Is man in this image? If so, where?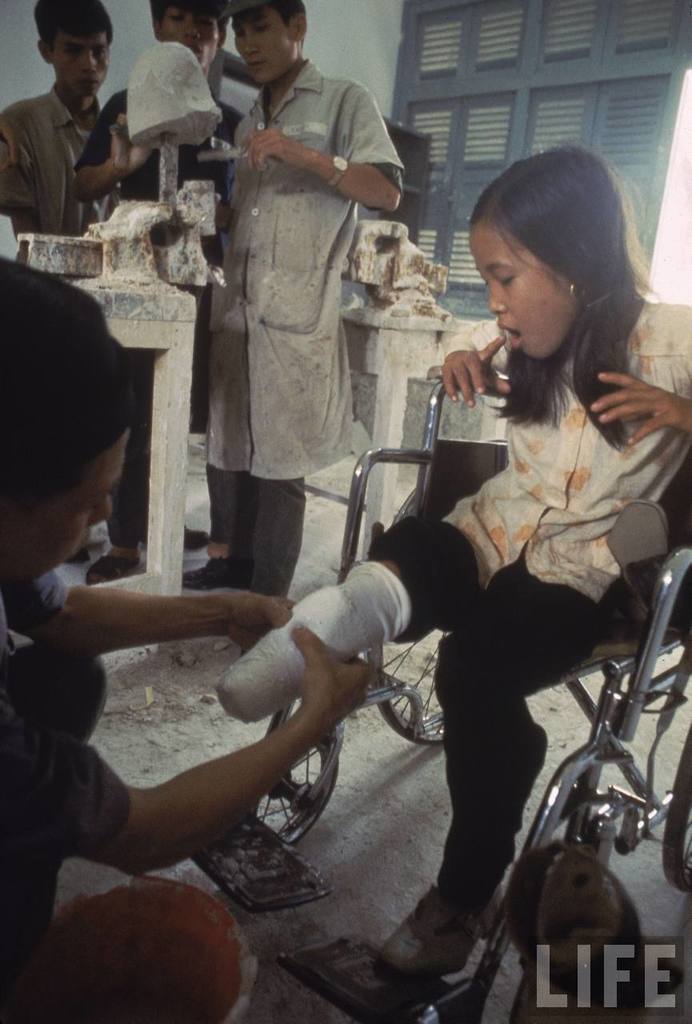
Yes, at [x1=5, y1=9, x2=135, y2=232].
